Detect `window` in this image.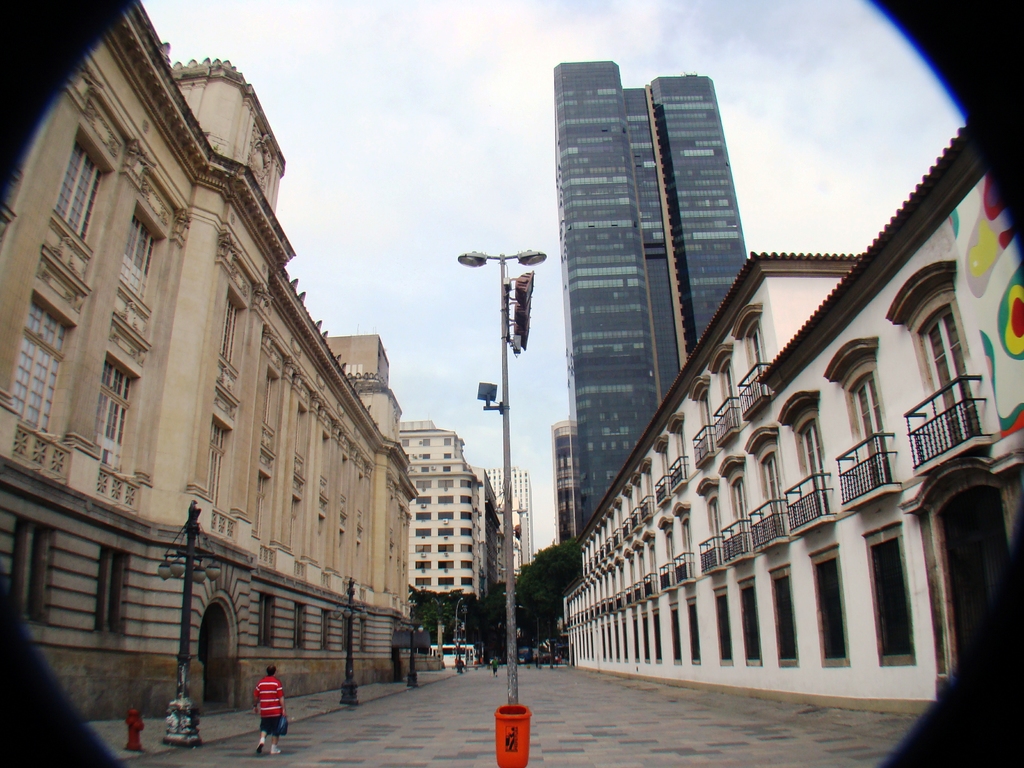
Detection: <bbox>95, 359, 134, 471</bbox>.
